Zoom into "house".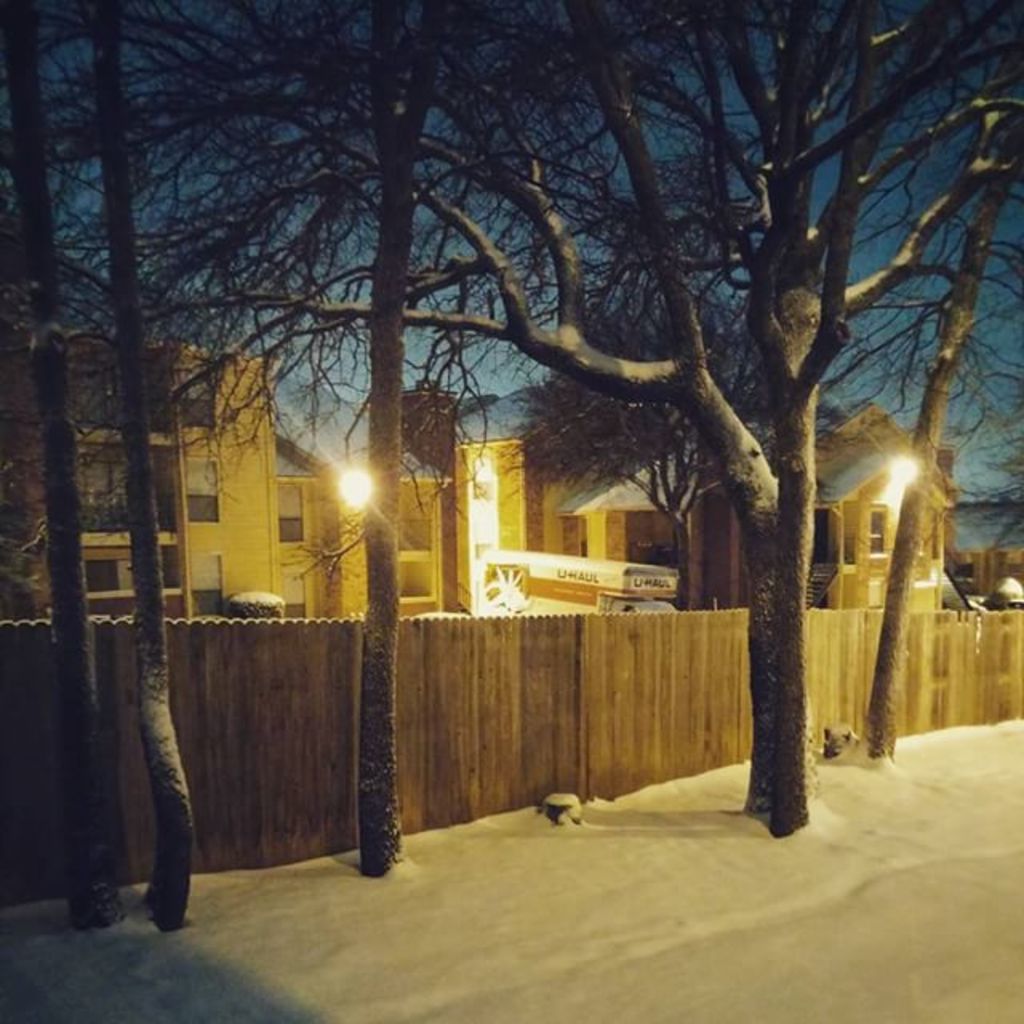
Zoom target: x1=450 y1=358 x2=598 y2=622.
